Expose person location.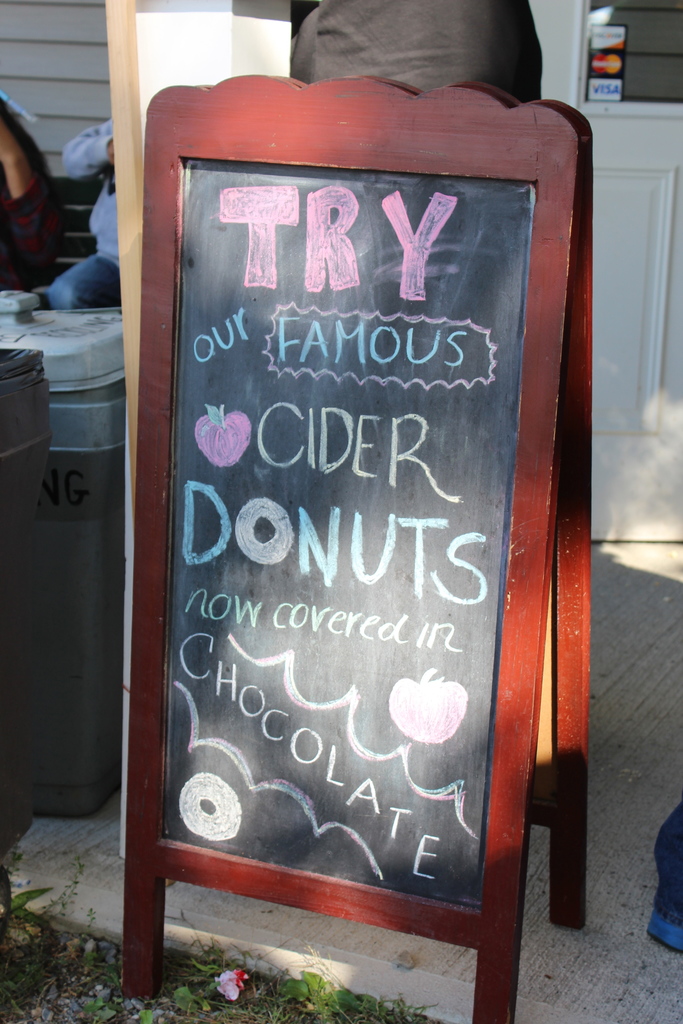
Exposed at detection(0, 104, 58, 283).
